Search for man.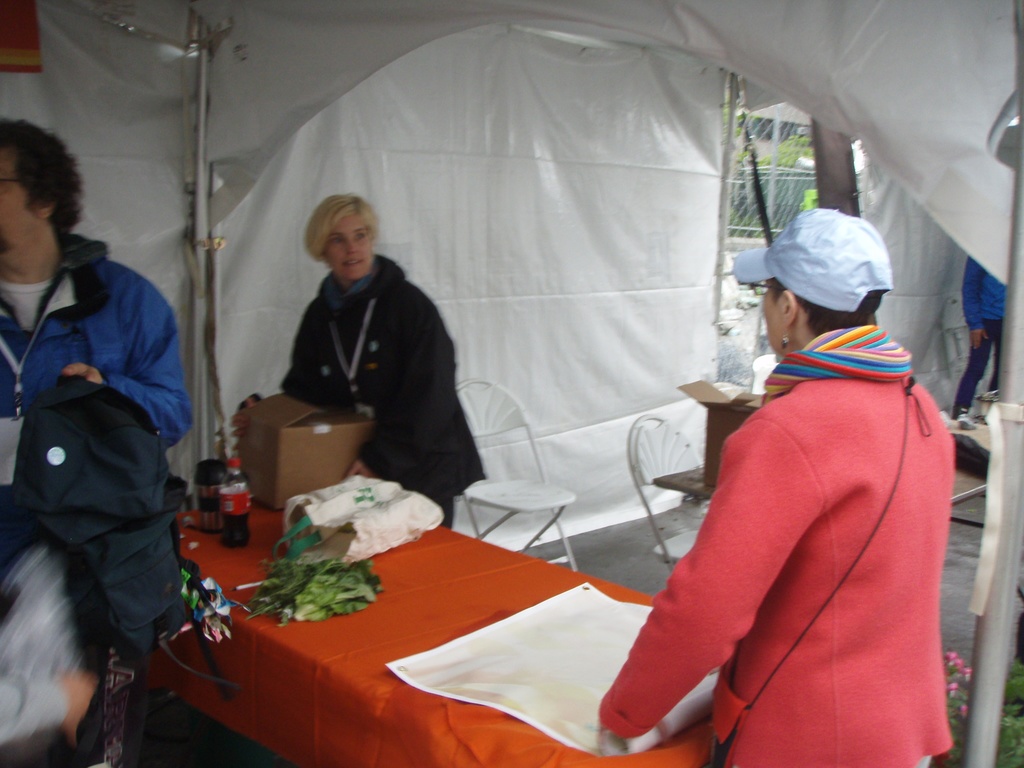
Found at (3,136,207,767).
